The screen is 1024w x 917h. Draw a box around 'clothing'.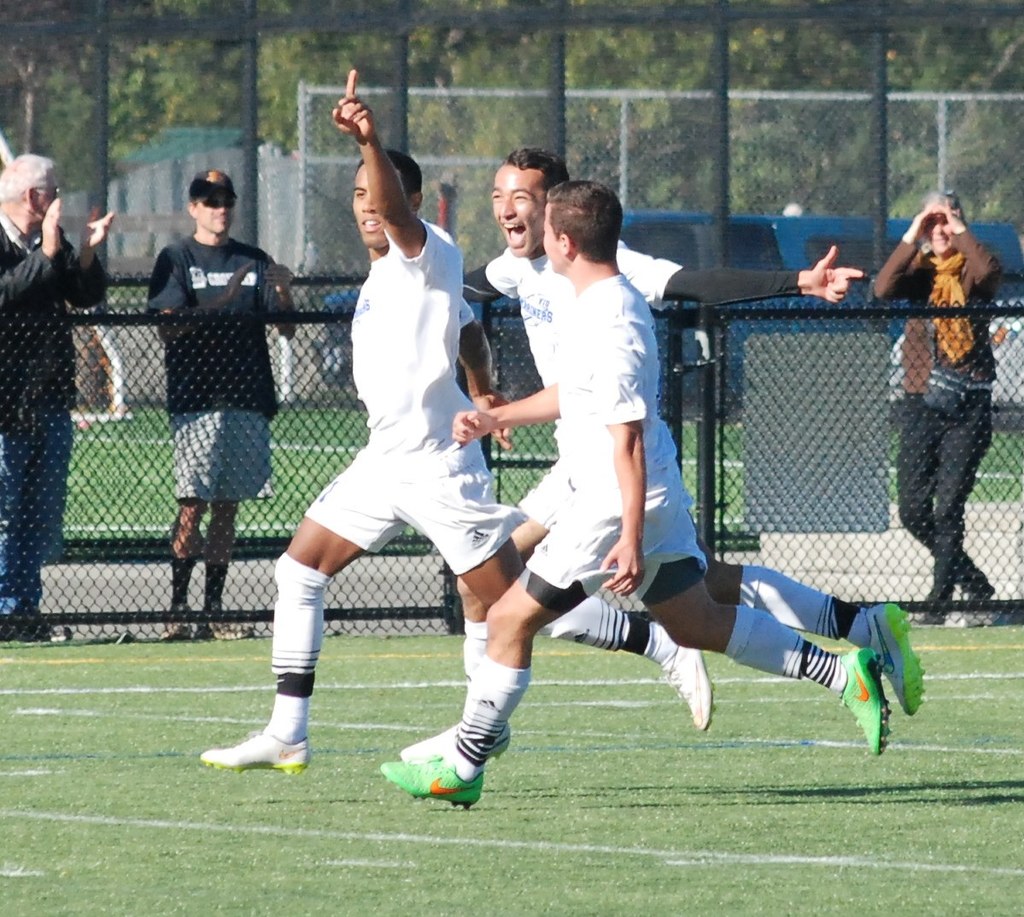
(left=461, top=242, right=869, bottom=693).
